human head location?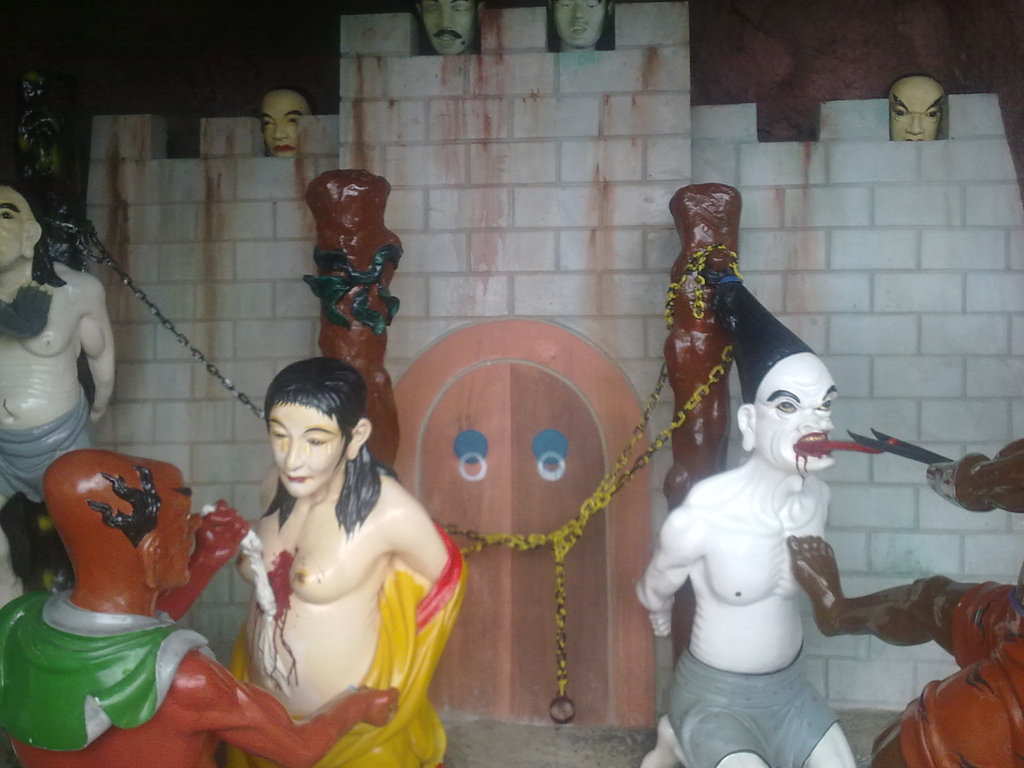
bbox(0, 169, 72, 269)
